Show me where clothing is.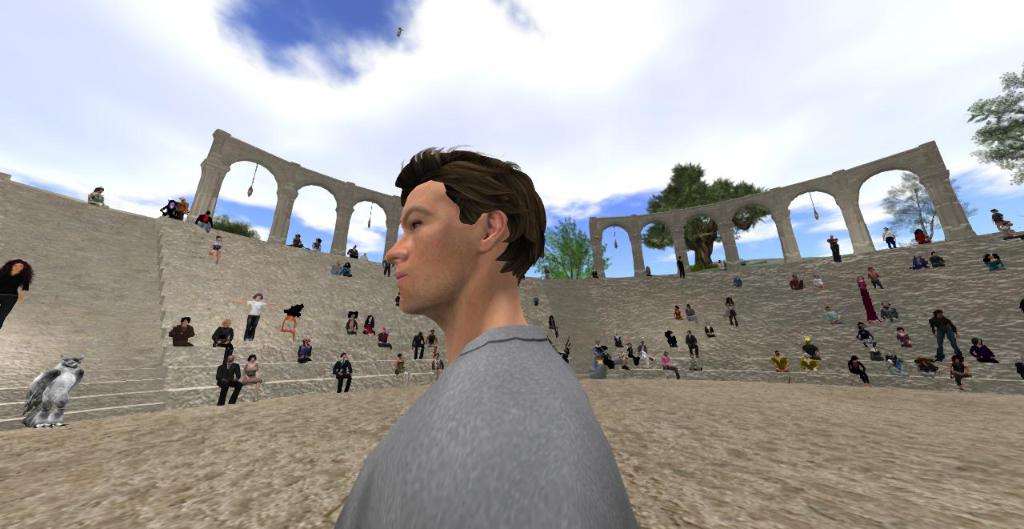
clothing is at bbox(670, 308, 682, 323).
